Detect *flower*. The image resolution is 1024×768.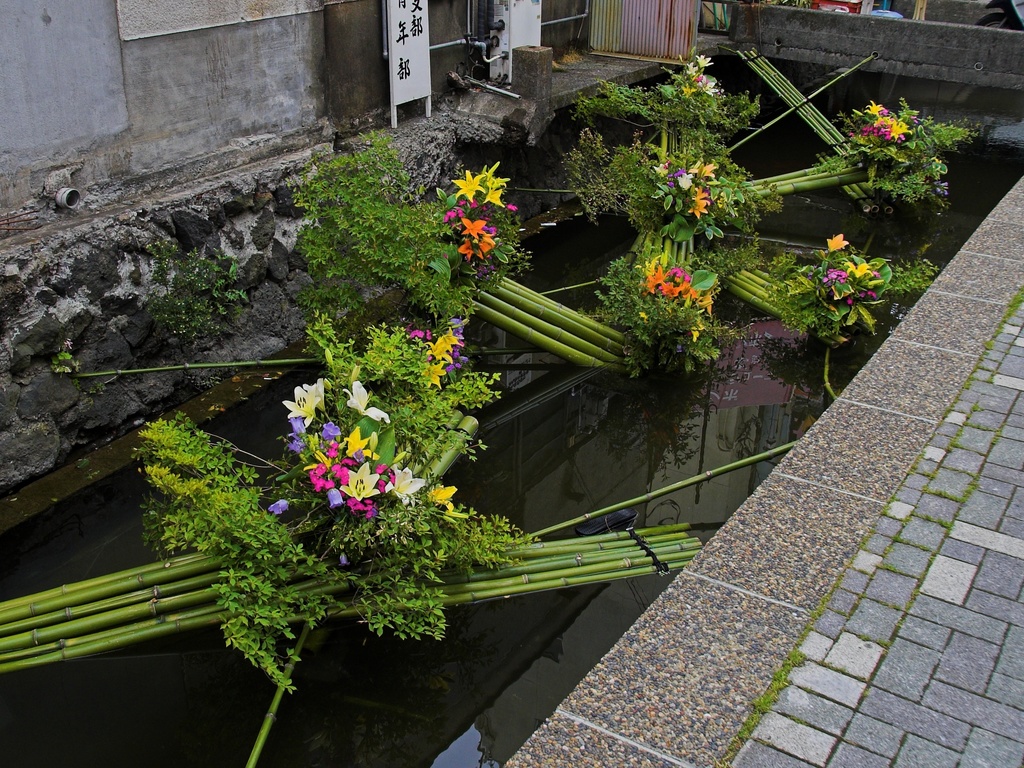
pyautogui.locateOnScreen(426, 328, 460, 367).
